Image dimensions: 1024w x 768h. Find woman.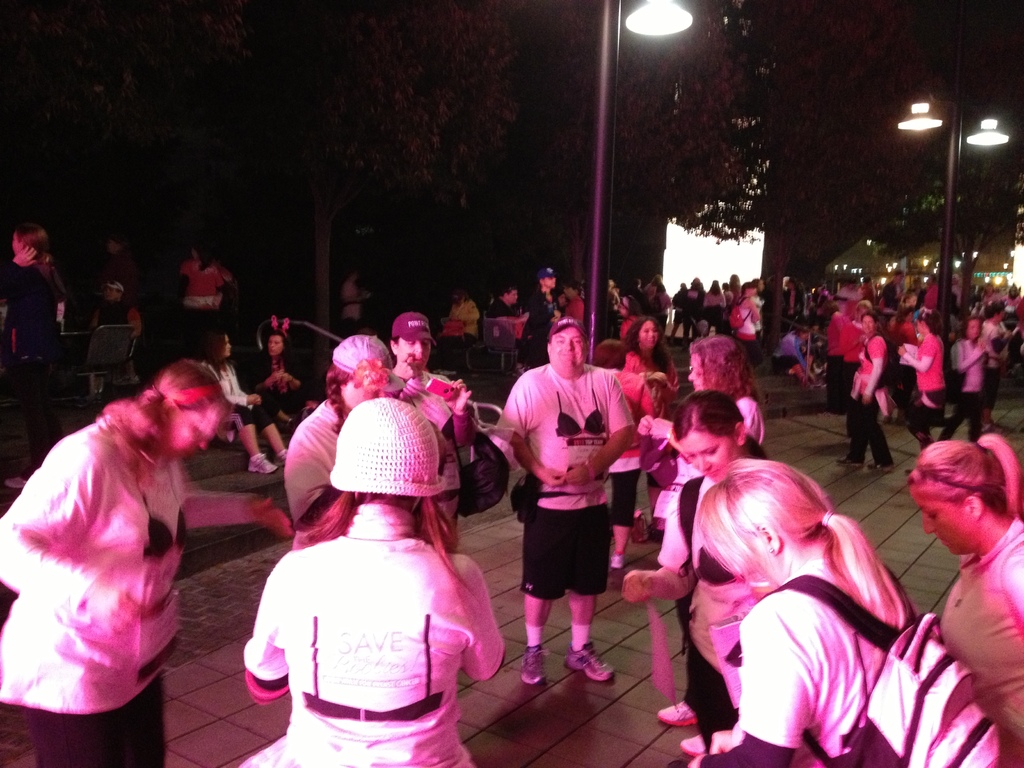
bbox=[442, 289, 480, 353].
